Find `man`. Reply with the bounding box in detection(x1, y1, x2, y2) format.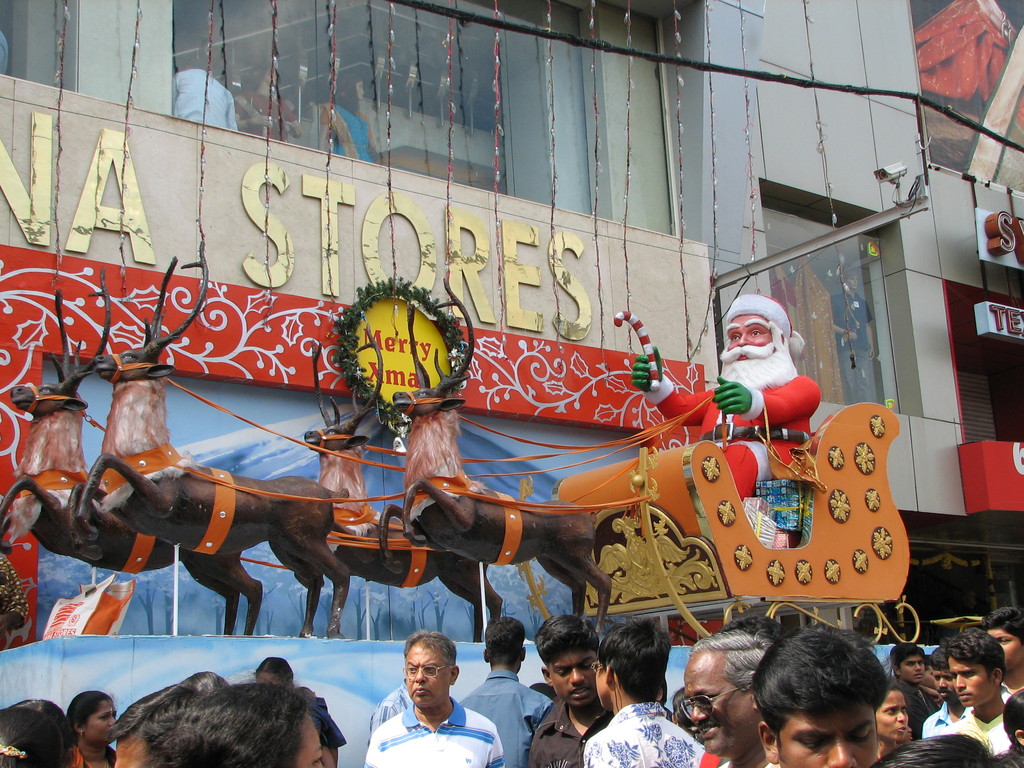
detection(525, 616, 614, 767).
